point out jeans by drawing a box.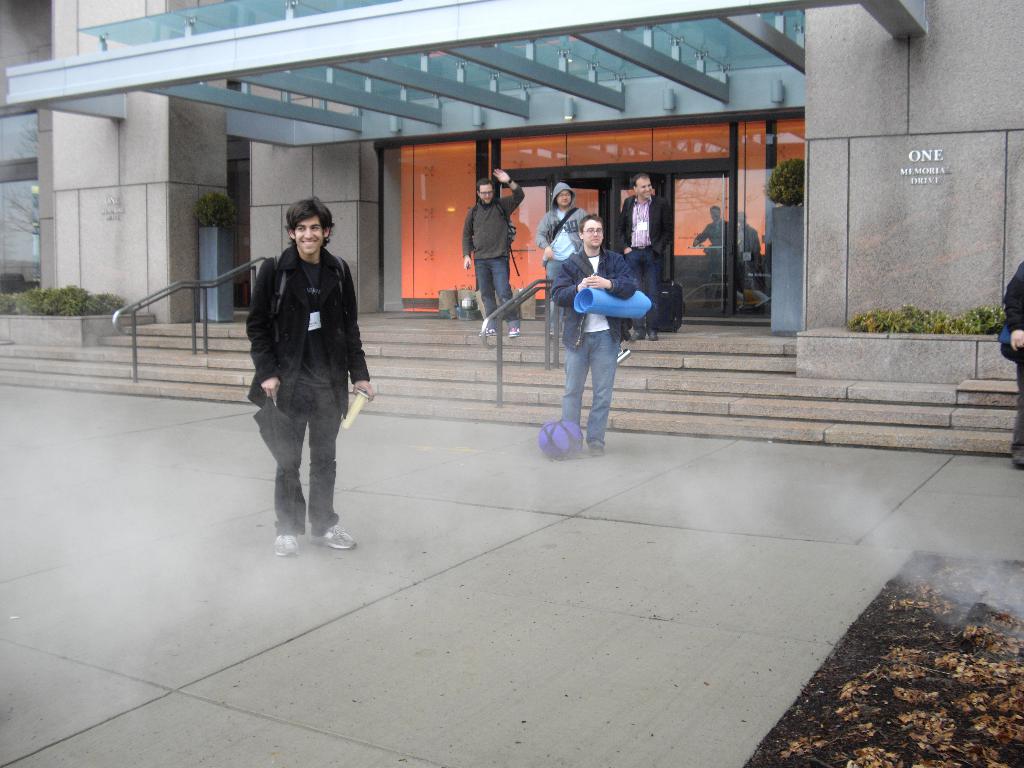
{"left": 473, "top": 256, "right": 519, "bottom": 337}.
